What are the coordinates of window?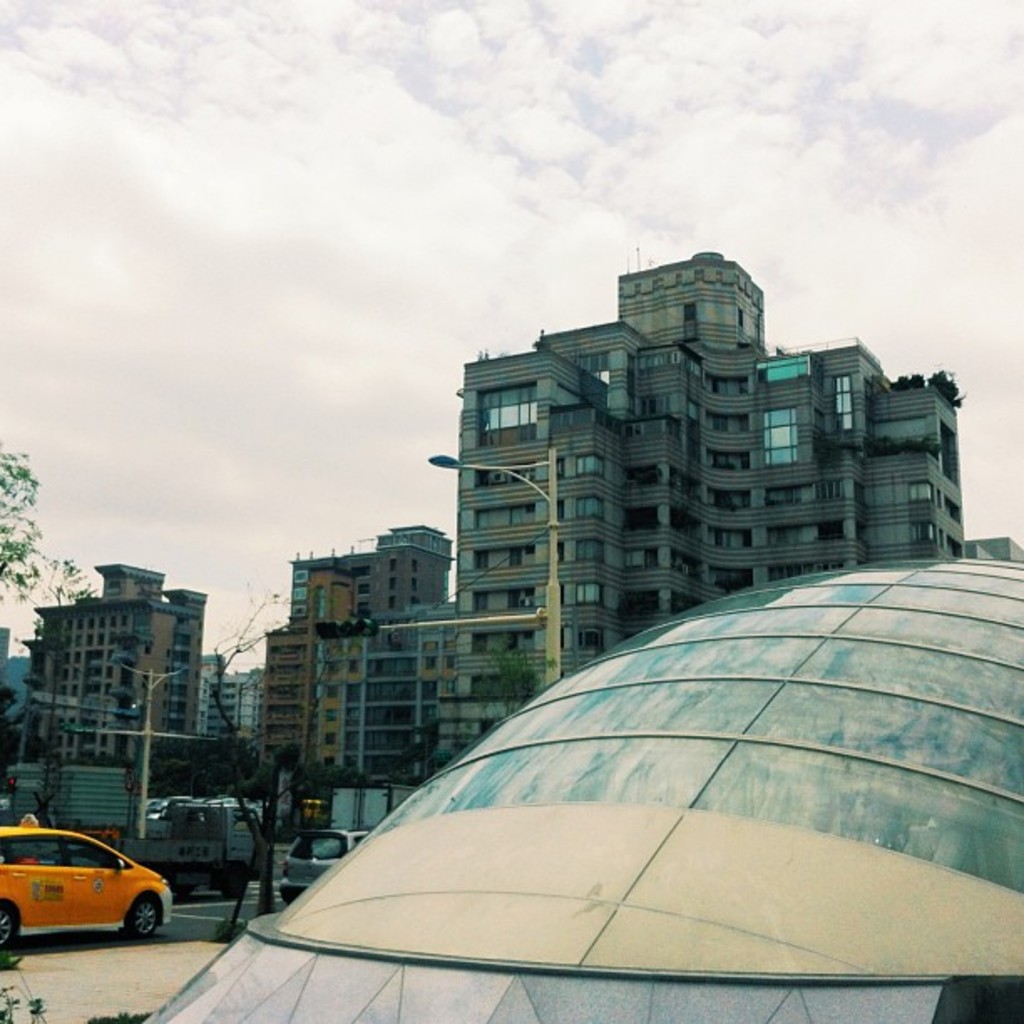
box(817, 480, 847, 497).
